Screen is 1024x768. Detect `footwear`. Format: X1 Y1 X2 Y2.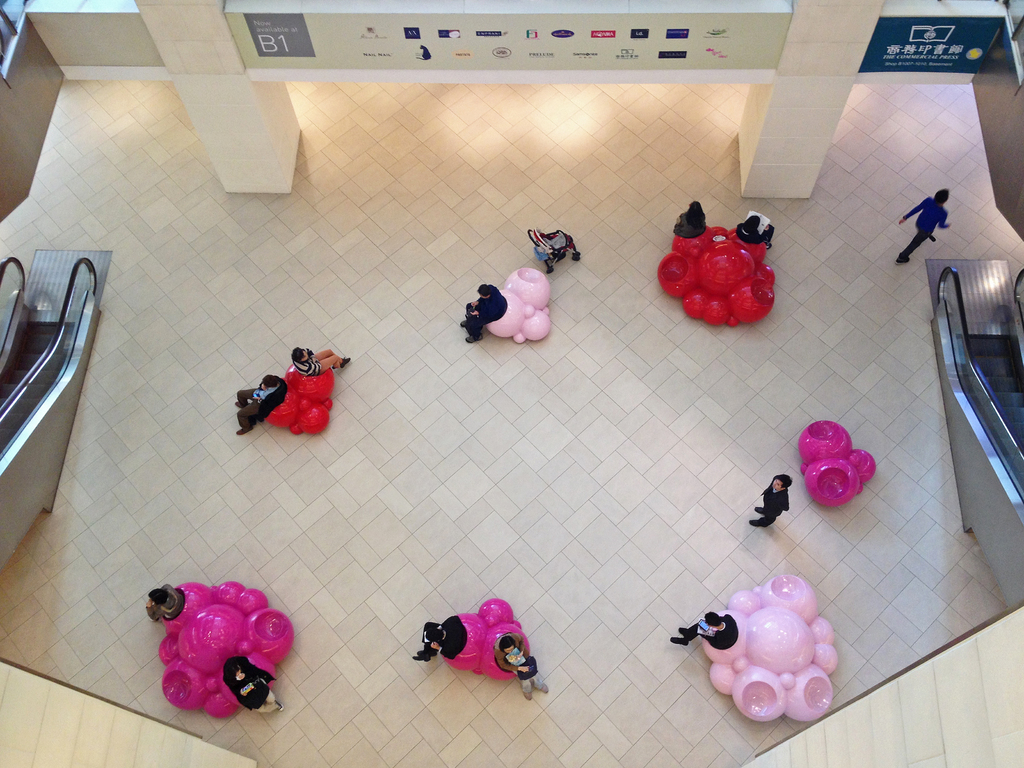
459 320 467 328.
